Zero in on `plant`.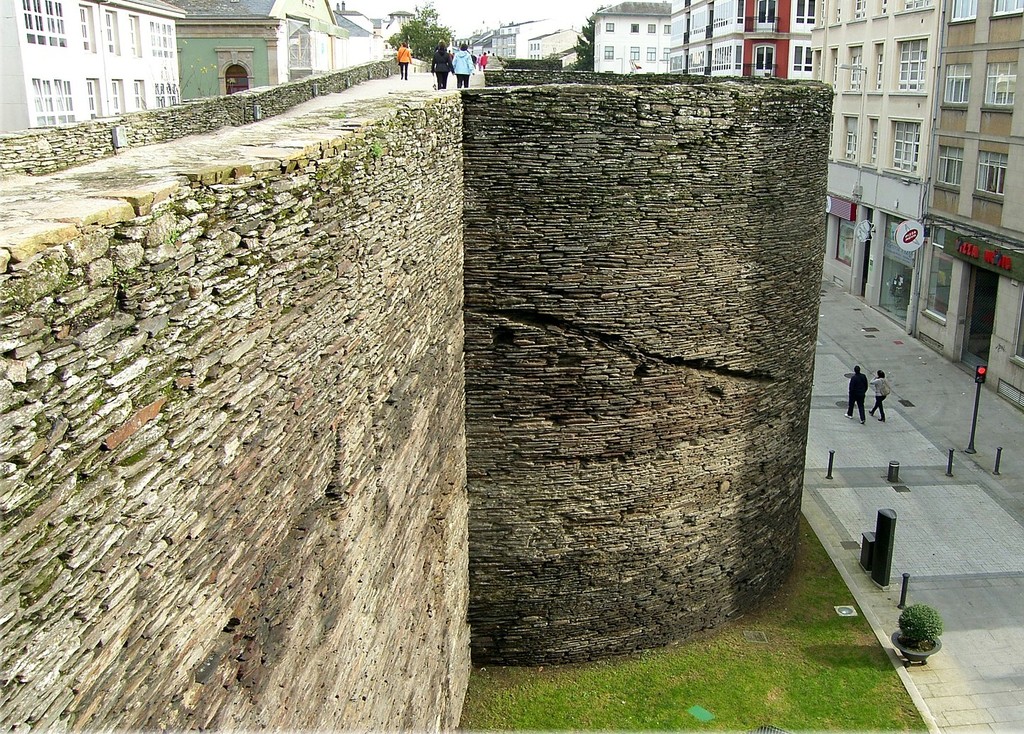
Zeroed in: select_region(164, 230, 183, 245).
